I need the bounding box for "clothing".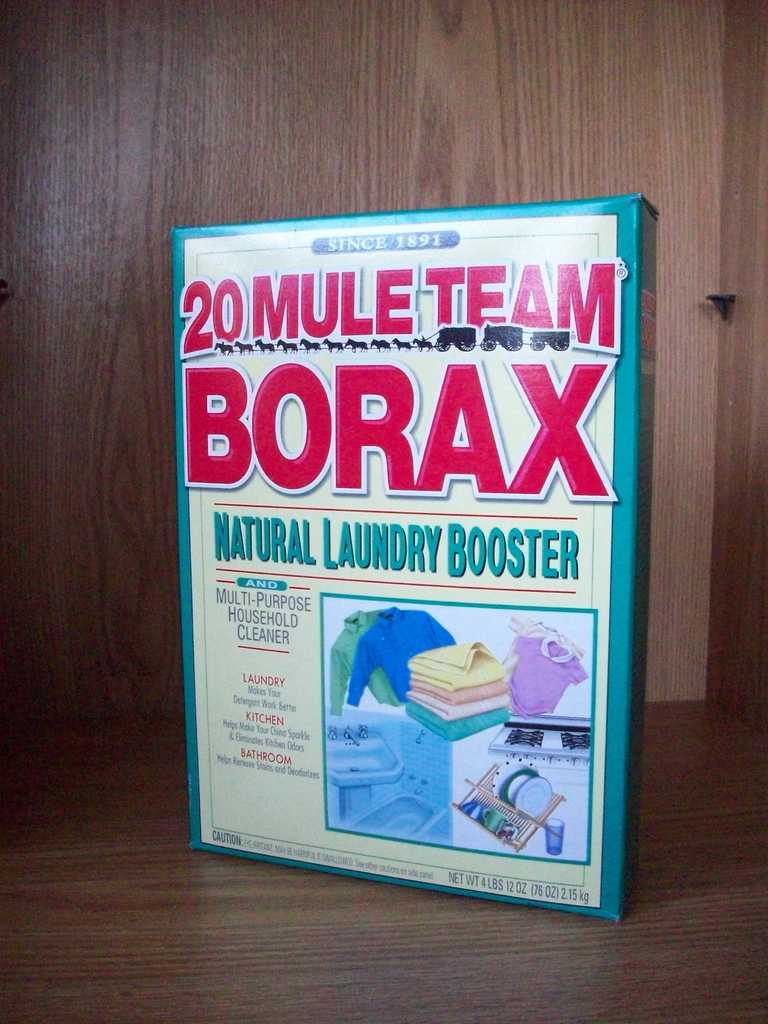
Here it is: [left=328, top=608, right=399, bottom=715].
